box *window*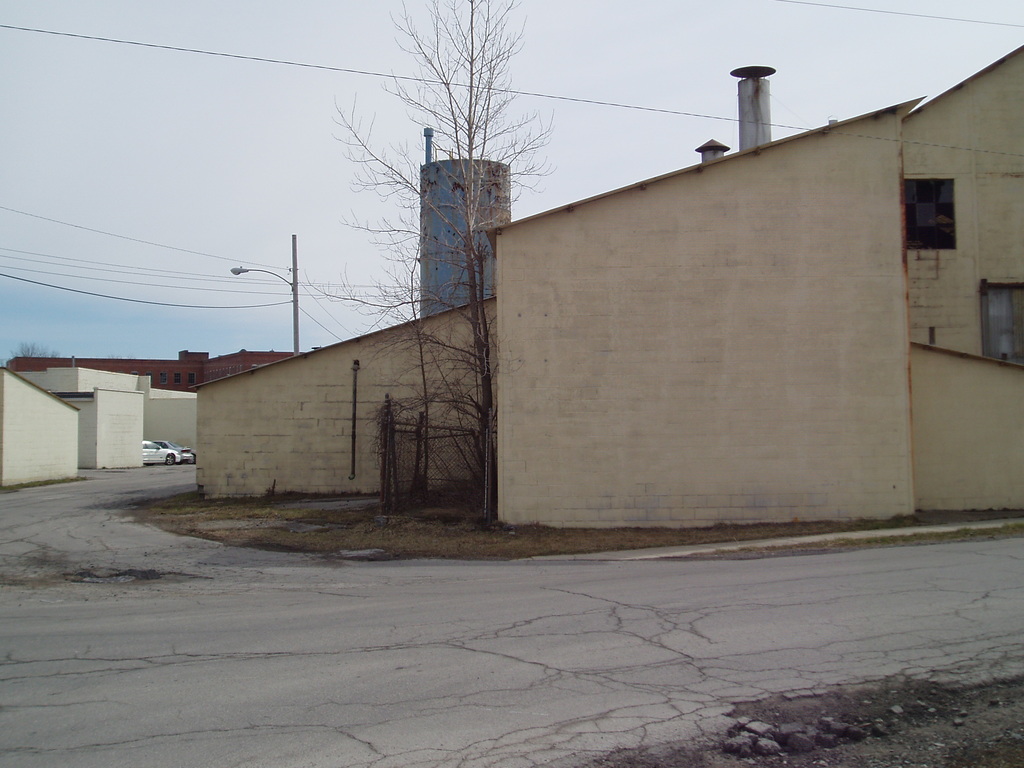
bbox(900, 177, 959, 252)
